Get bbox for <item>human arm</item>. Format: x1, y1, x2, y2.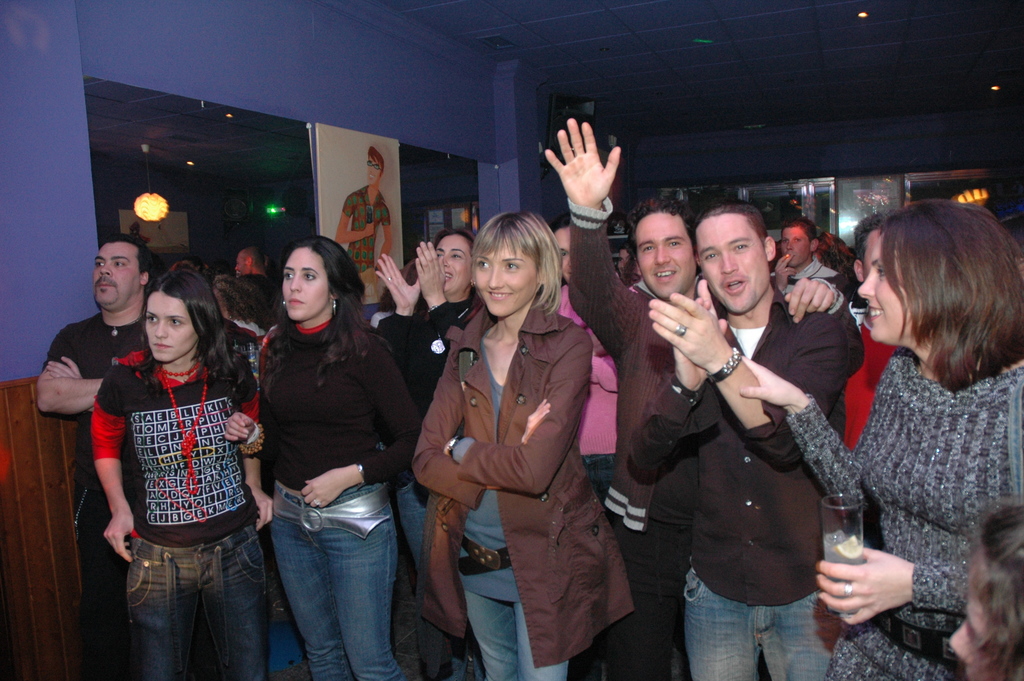
626, 347, 728, 482.
